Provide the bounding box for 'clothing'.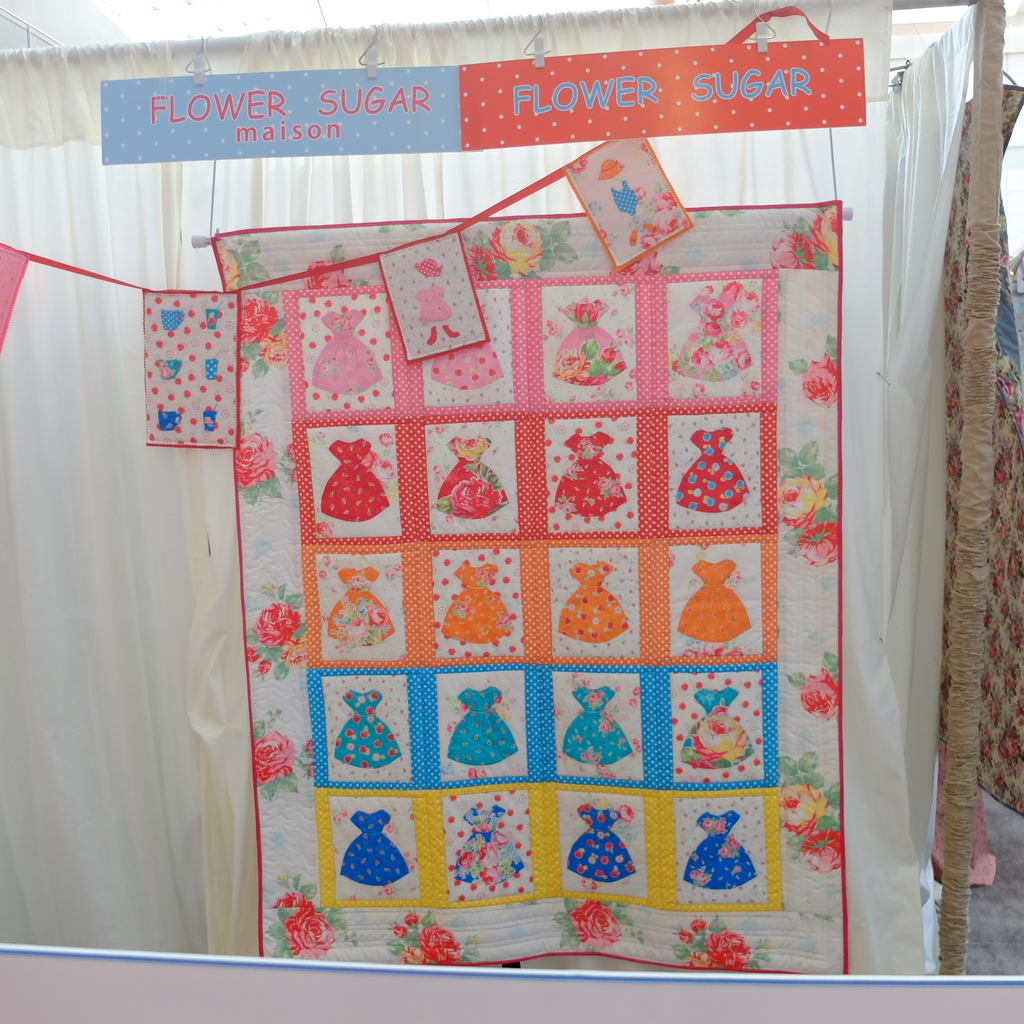
select_region(576, 802, 646, 881).
